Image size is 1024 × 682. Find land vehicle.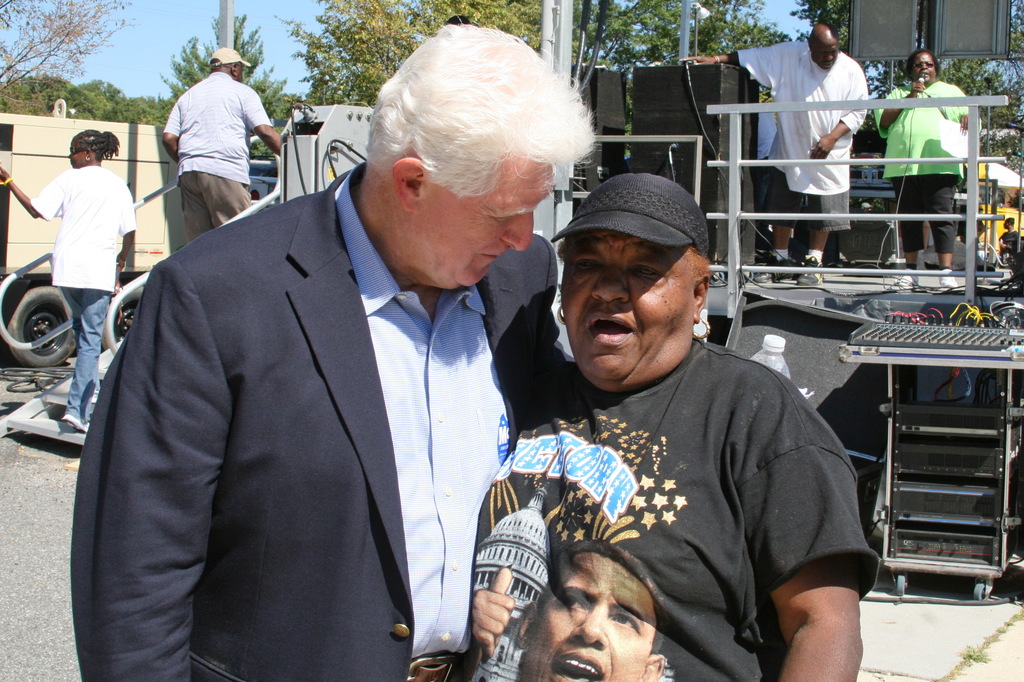
crop(972, 156, 1023, 252).
